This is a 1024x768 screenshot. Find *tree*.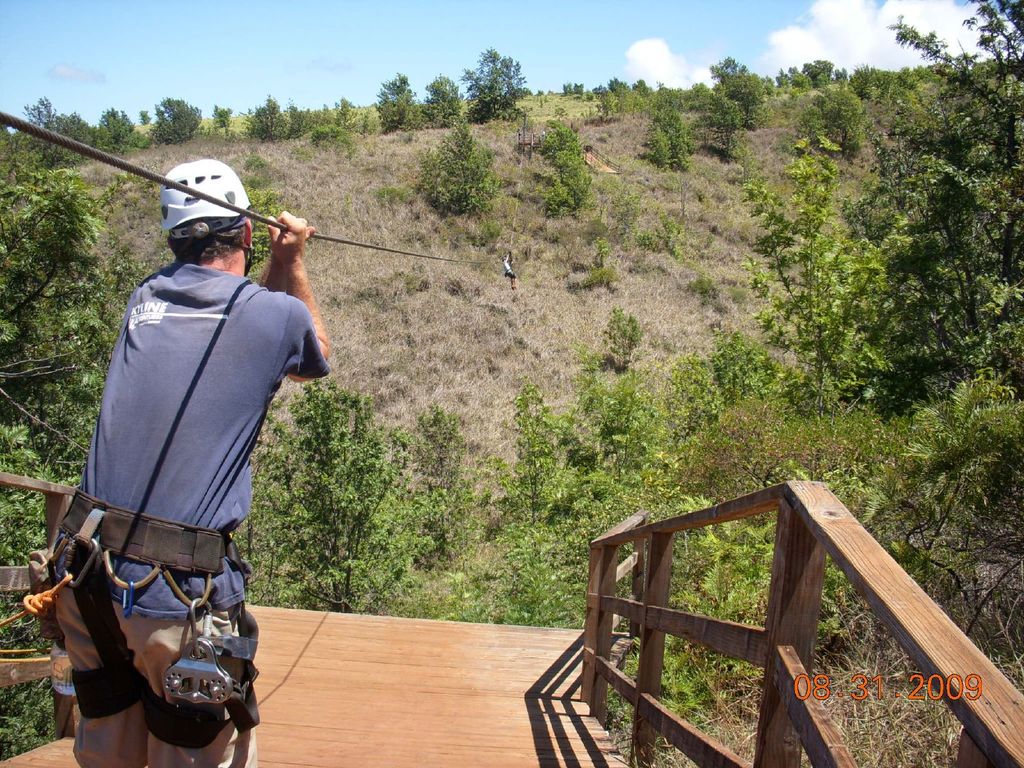
Bounding box: 0,166,282,762.
